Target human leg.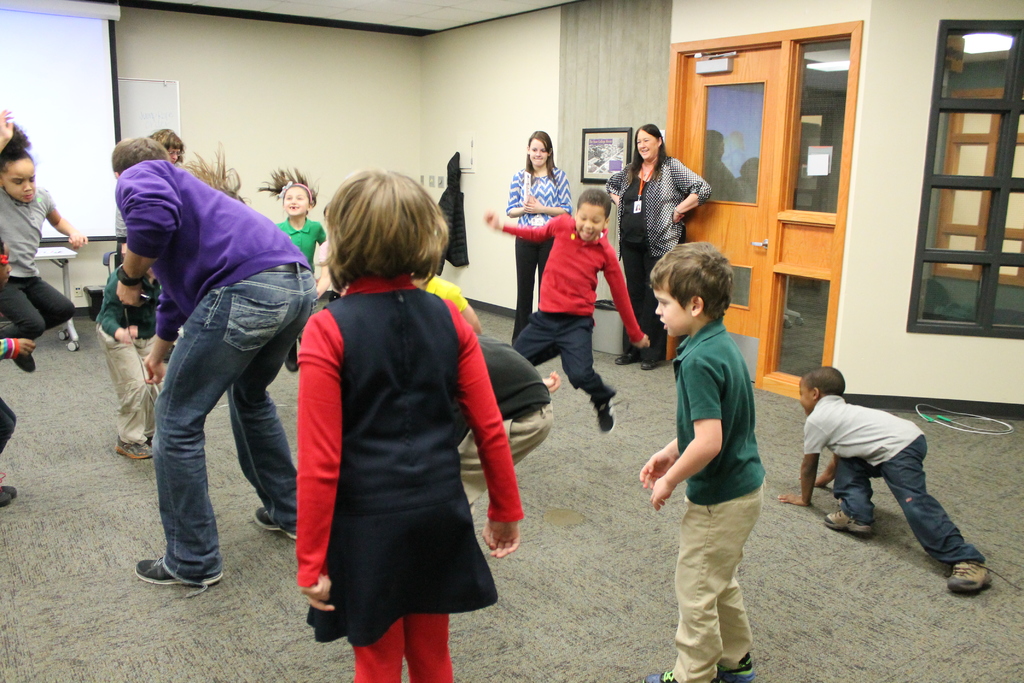
Target region: box(139, 292, 296, 587).
